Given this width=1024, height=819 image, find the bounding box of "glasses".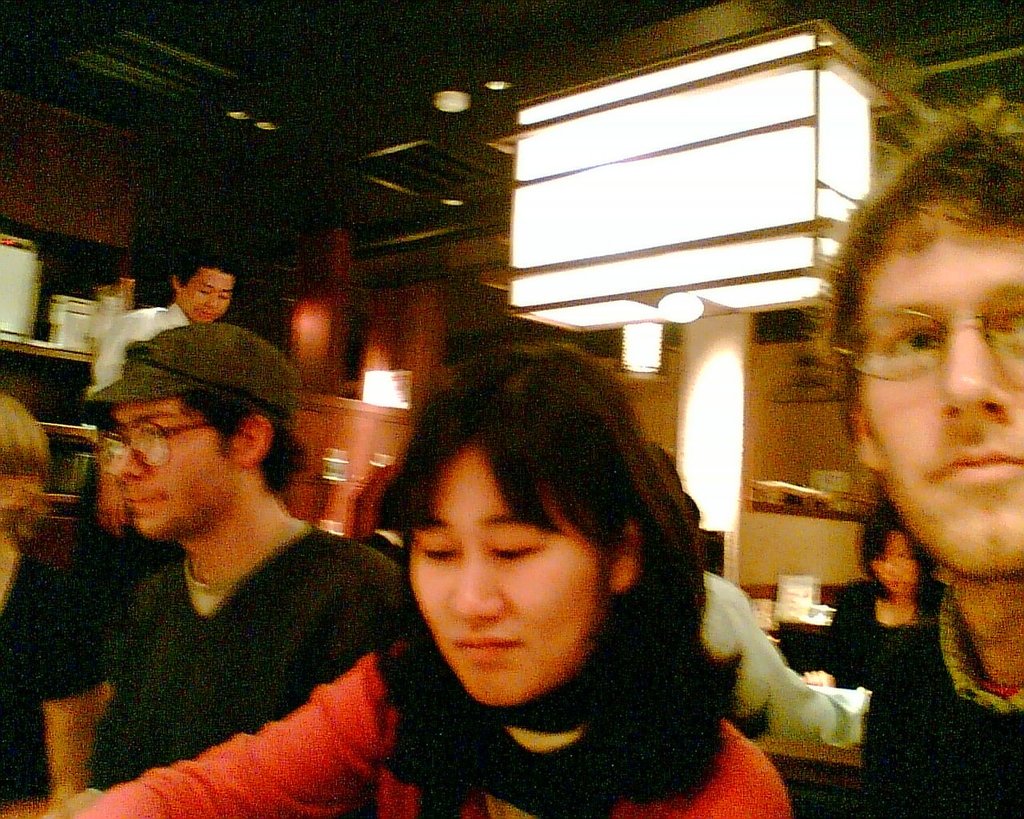
bbox=[833, 303, 1023, 382].
